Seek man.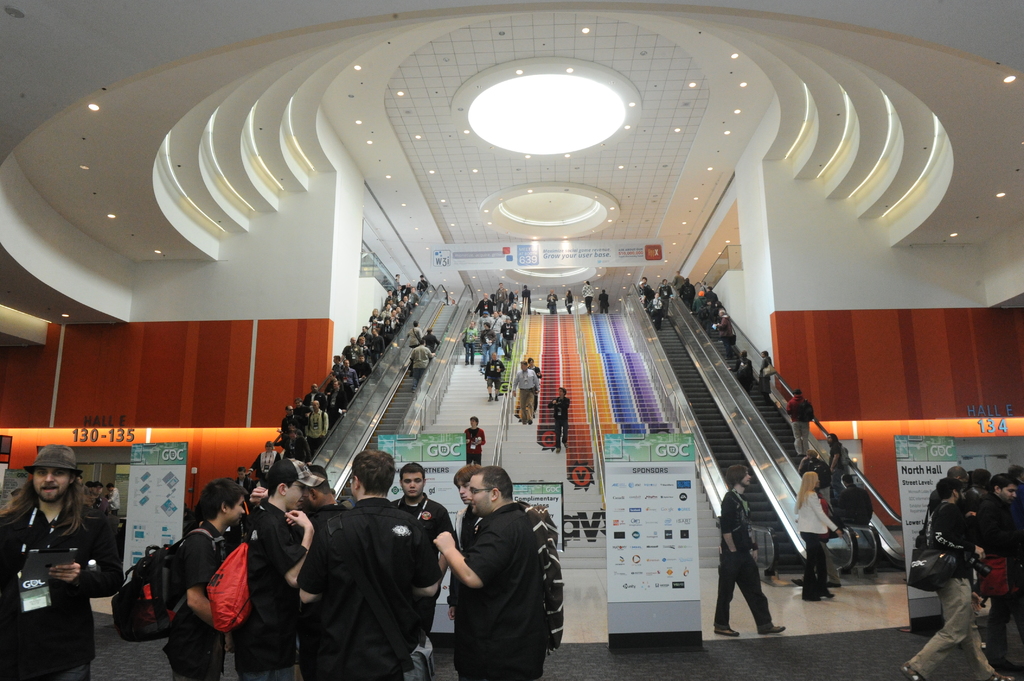
{"x1": 546, "y1": 289, "x2": 557, "y2": 314}.
